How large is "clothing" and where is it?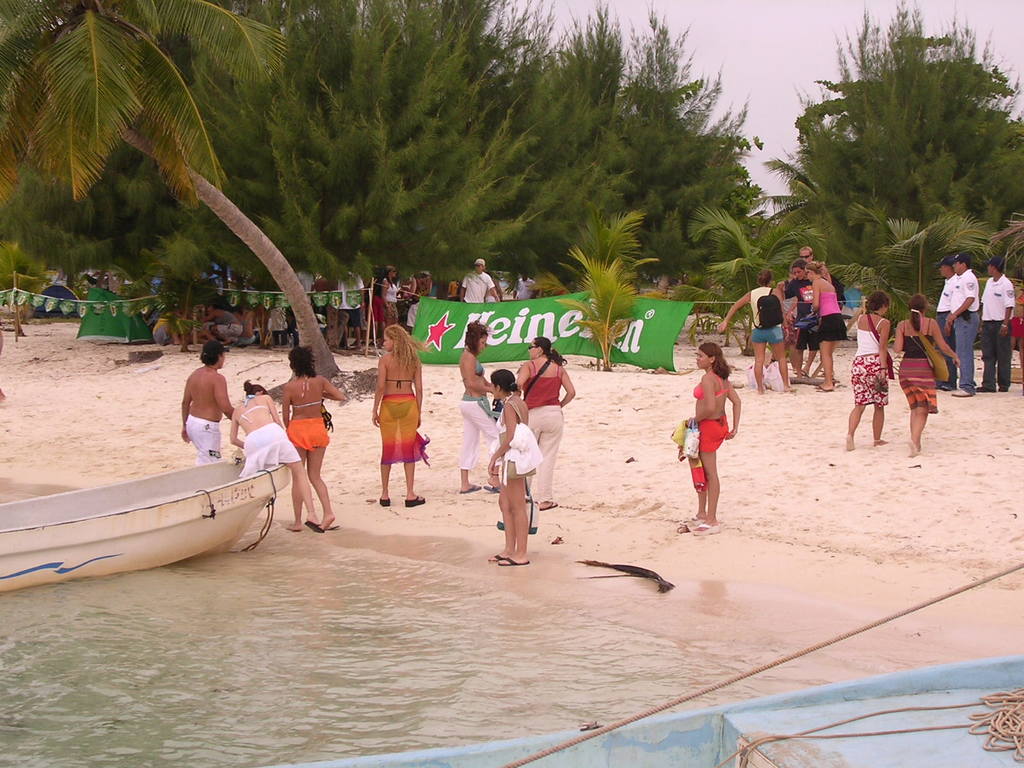
Bounding box: left=687, top=370, right=726, bottom=403.
